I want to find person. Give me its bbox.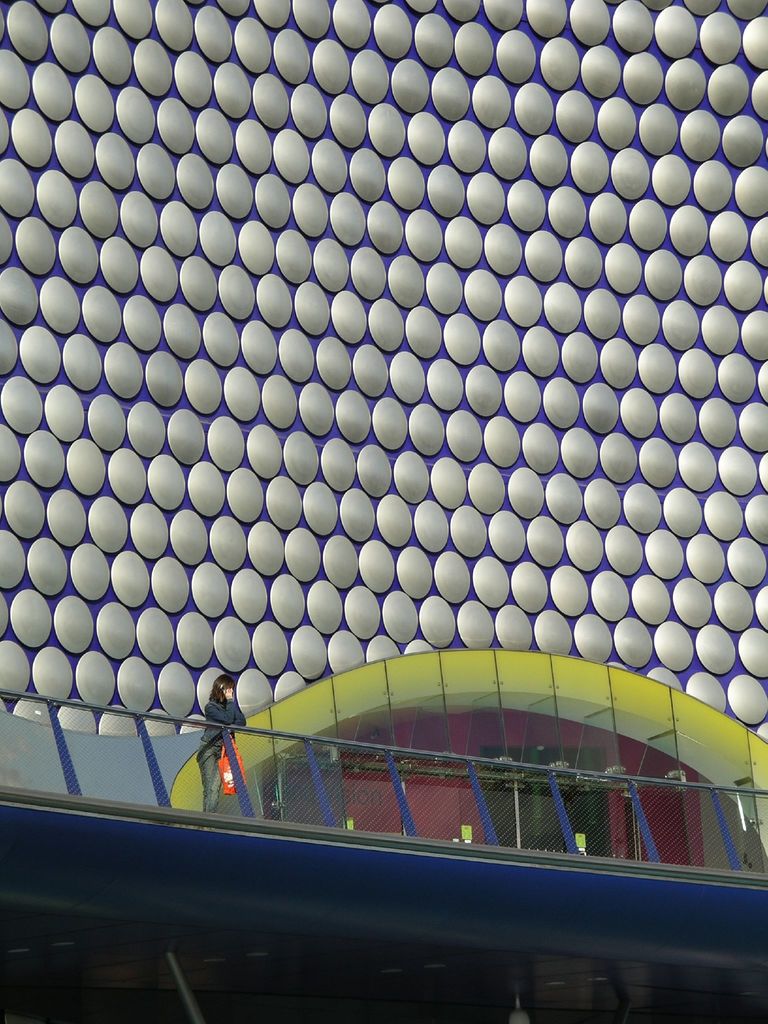
[188,682,254,817].
